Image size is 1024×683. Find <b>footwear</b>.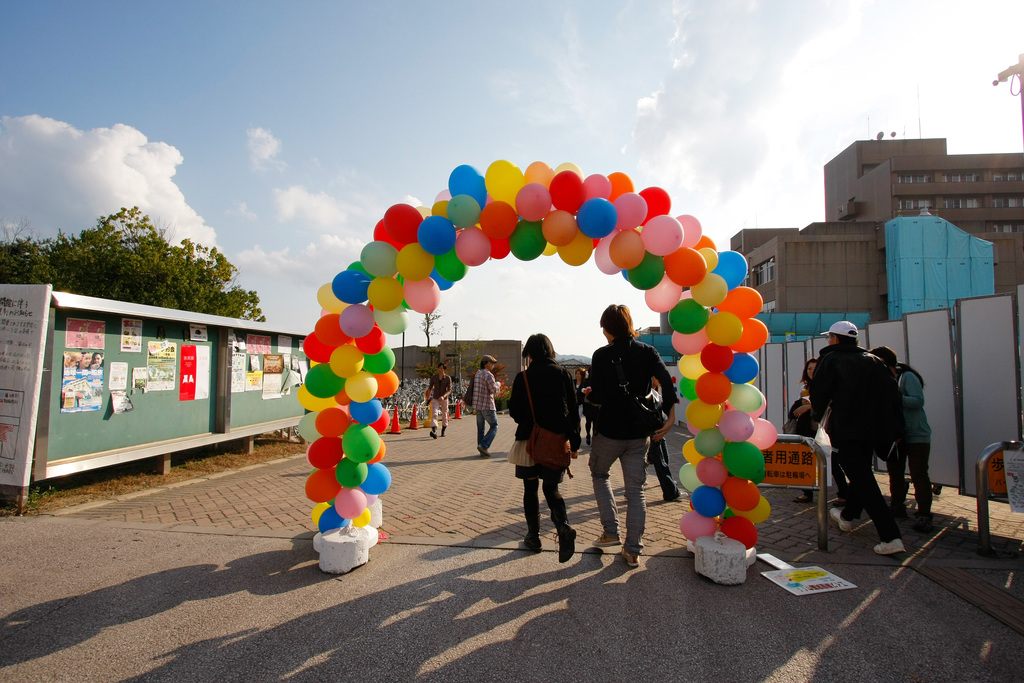
rect(429, 429, 437, 440).
